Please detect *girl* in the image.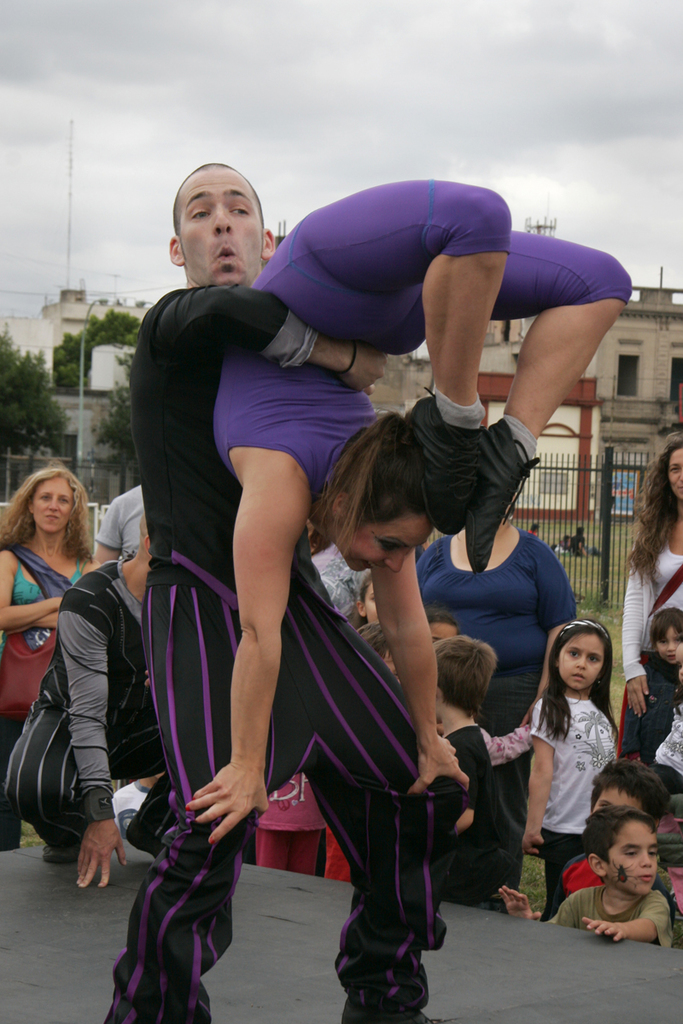
[517,617,619,894].
